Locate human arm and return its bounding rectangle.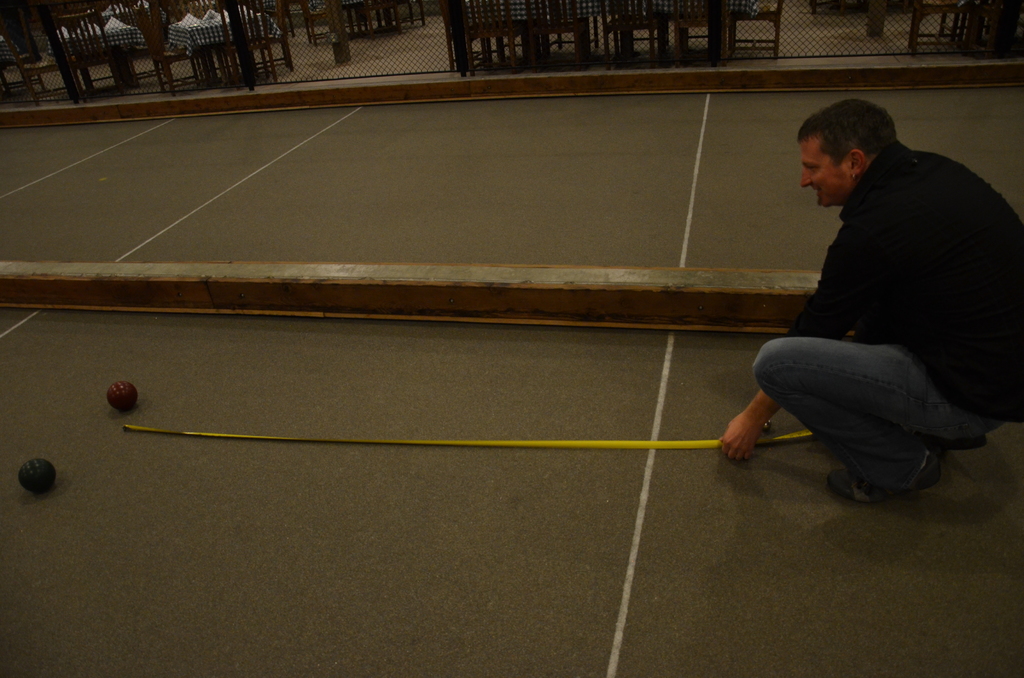
bbox=[719, 391, 779, 456].
